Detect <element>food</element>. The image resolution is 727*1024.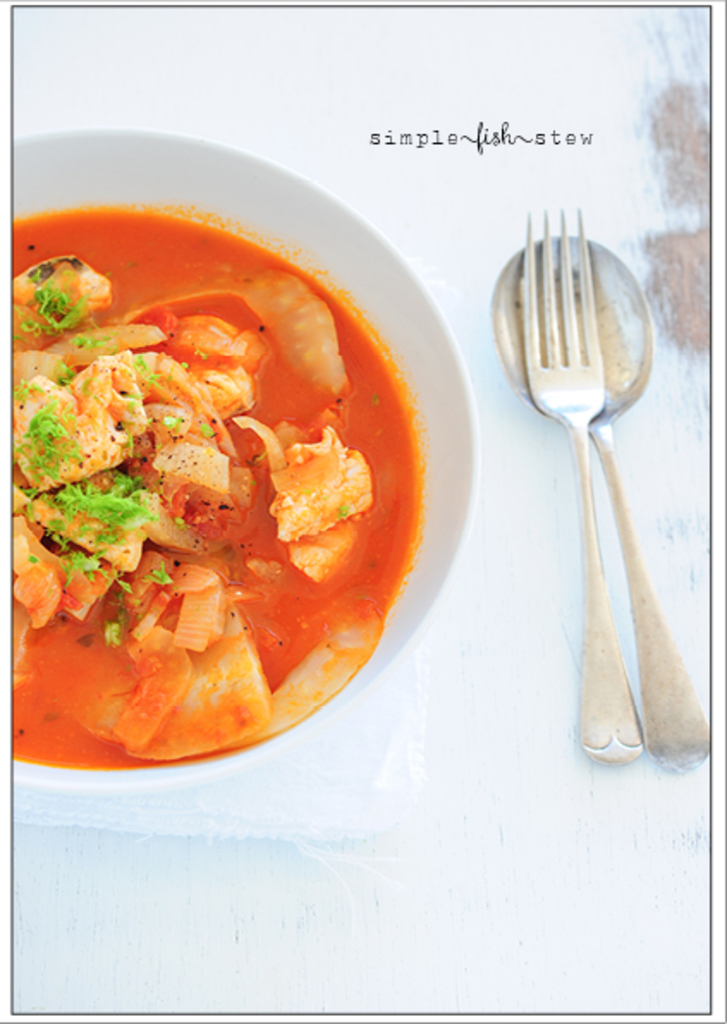
bbox(632, 76, 713, 354).
